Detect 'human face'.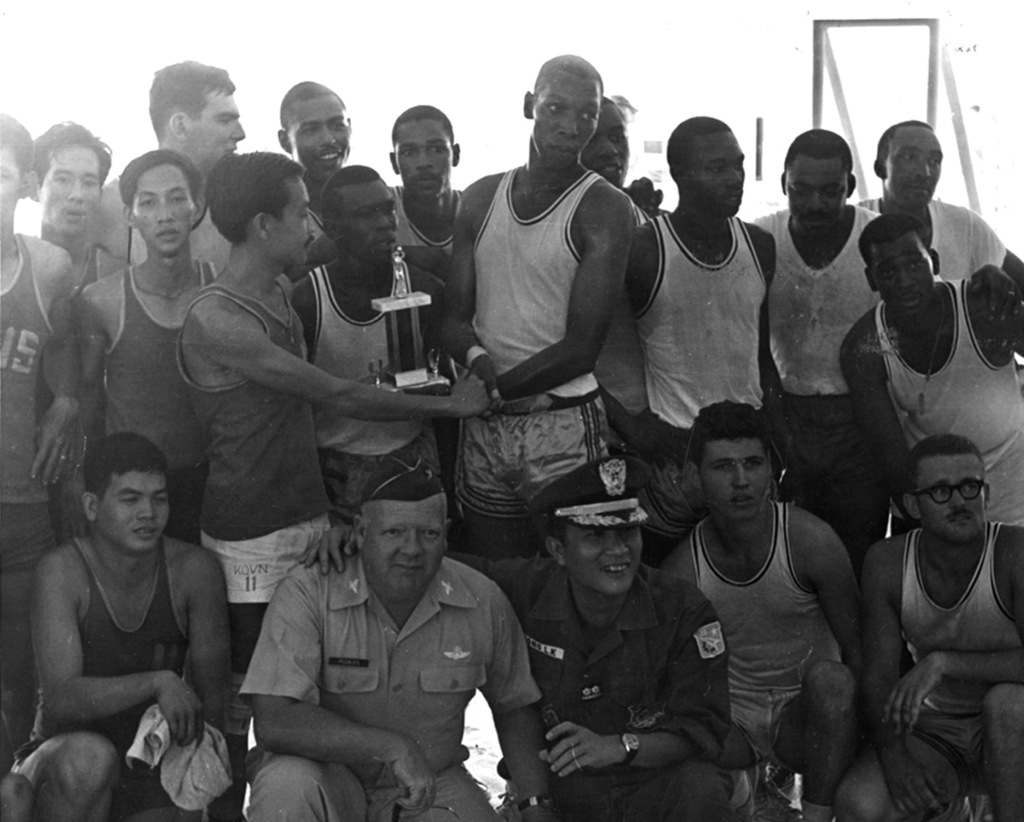
Detected at box(340, 179, 398, 262).
